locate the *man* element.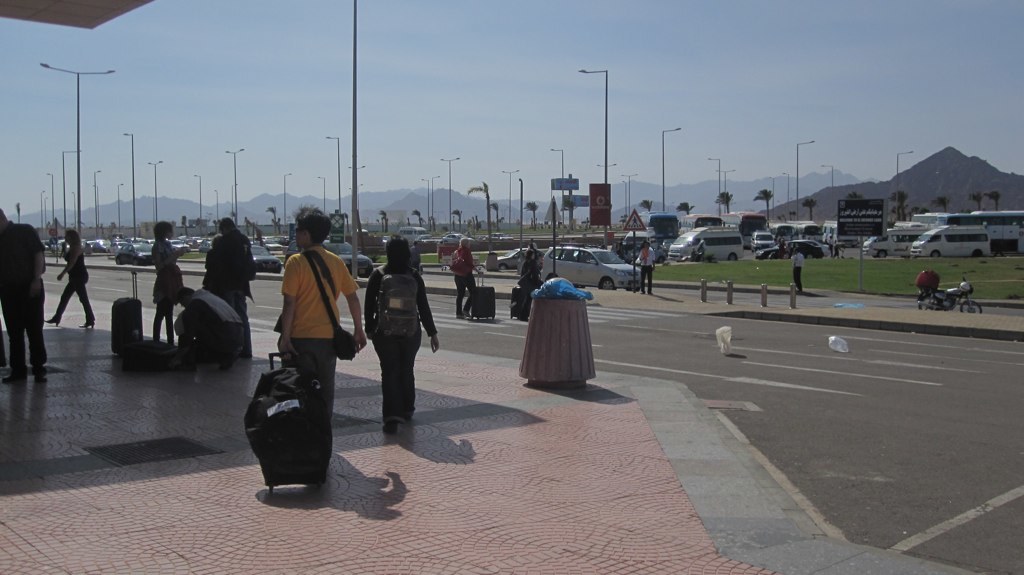
Element bbox: locate(0, 207, 49, 384).
